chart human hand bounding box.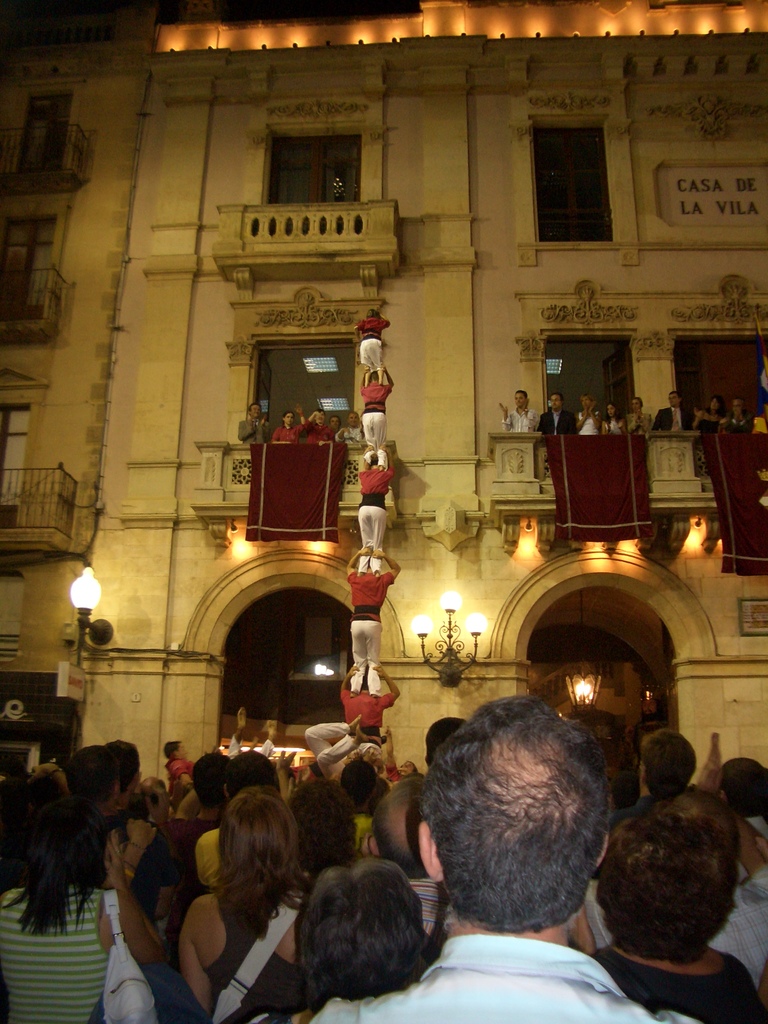
Charted: (373, 360, 387, 372).
